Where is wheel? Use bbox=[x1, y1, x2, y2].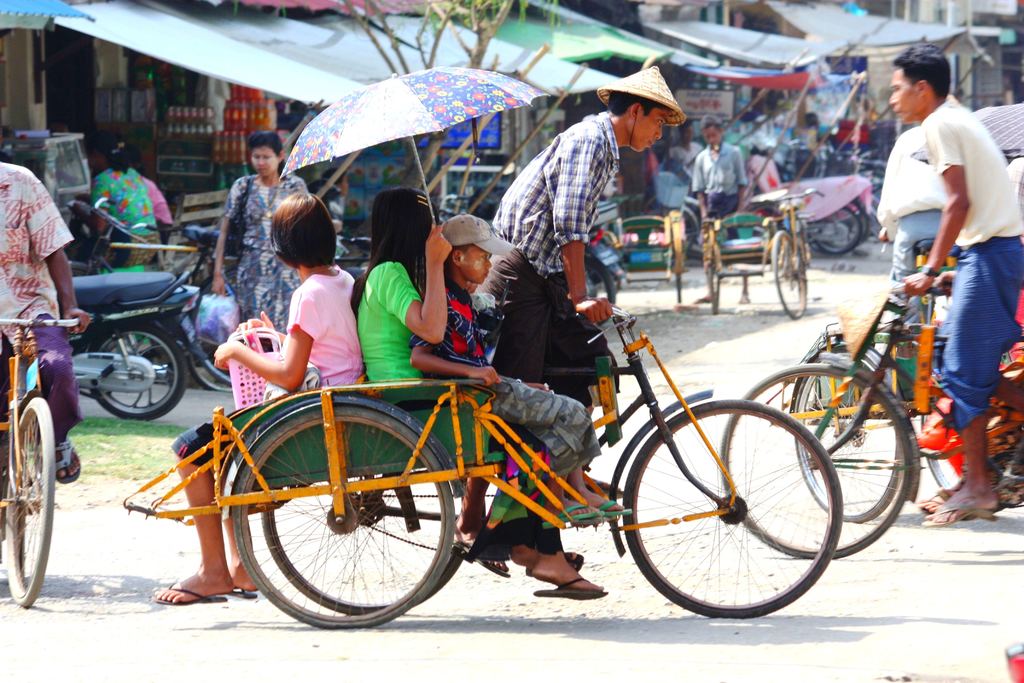
bbox=[767, 233, 808, 319].
